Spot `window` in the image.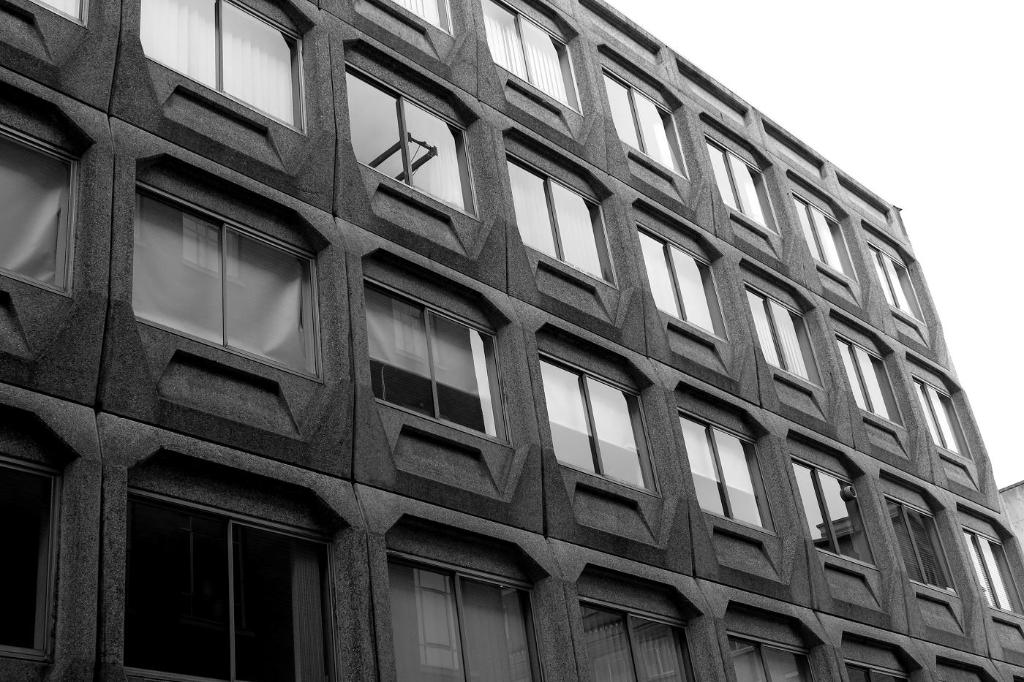
`window` found at box(373, 0, 462, 44).
